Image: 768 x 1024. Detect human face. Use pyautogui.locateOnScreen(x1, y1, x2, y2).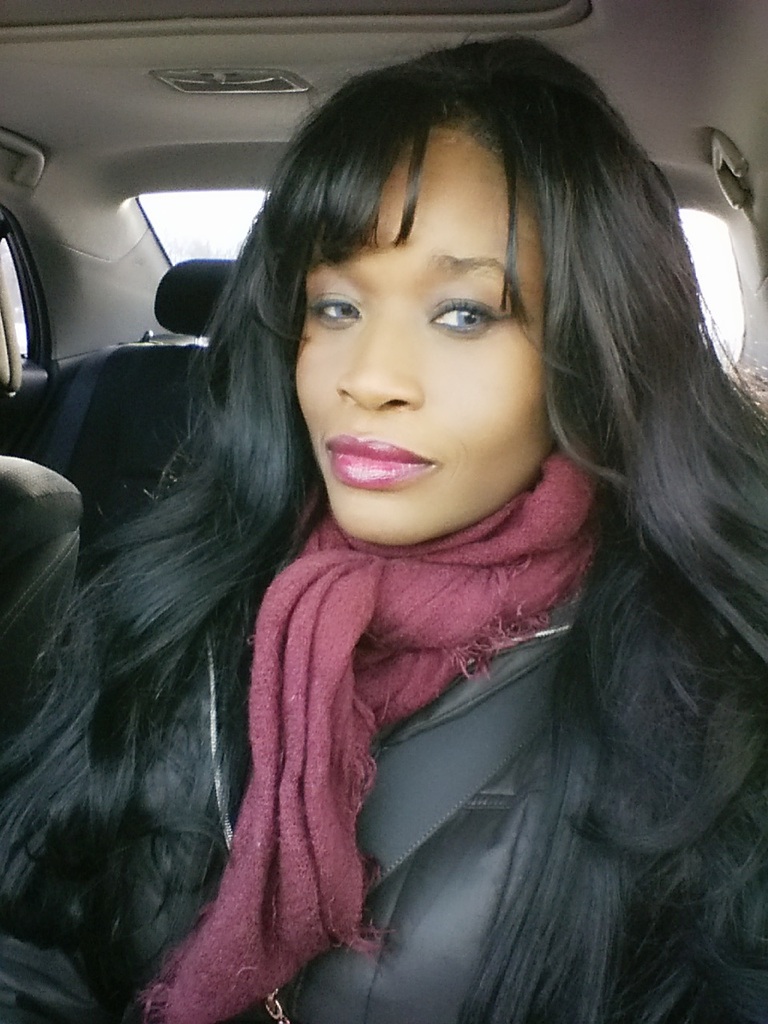
pyautogui.locateOnScreen(286, 128, 553, 550).
